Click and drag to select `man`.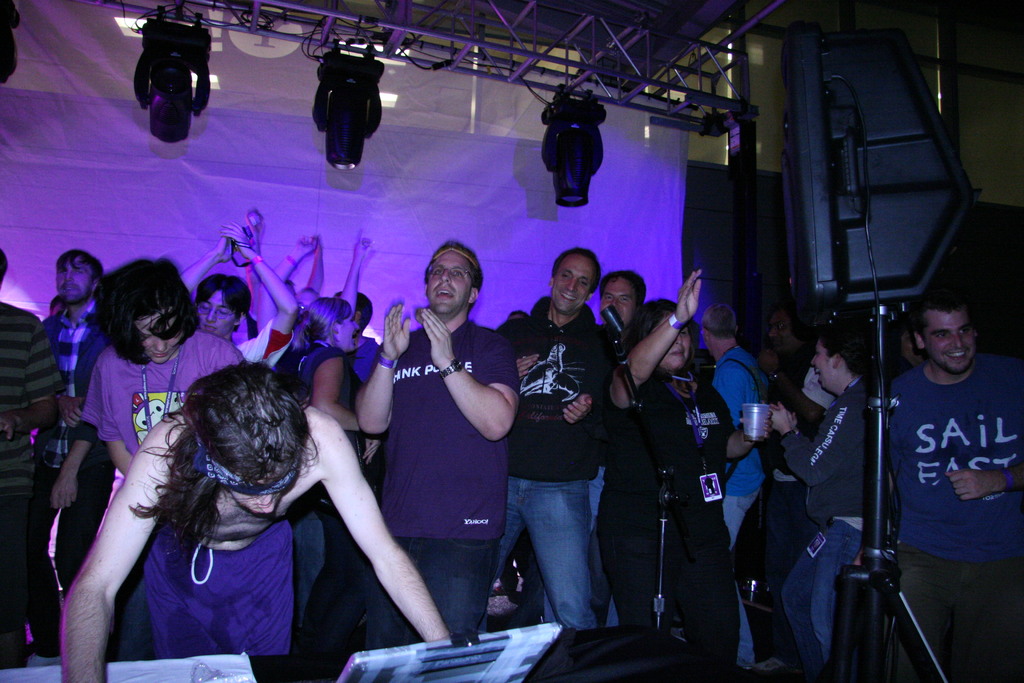
Selection: bbox=[708, 300, 770, 670].
